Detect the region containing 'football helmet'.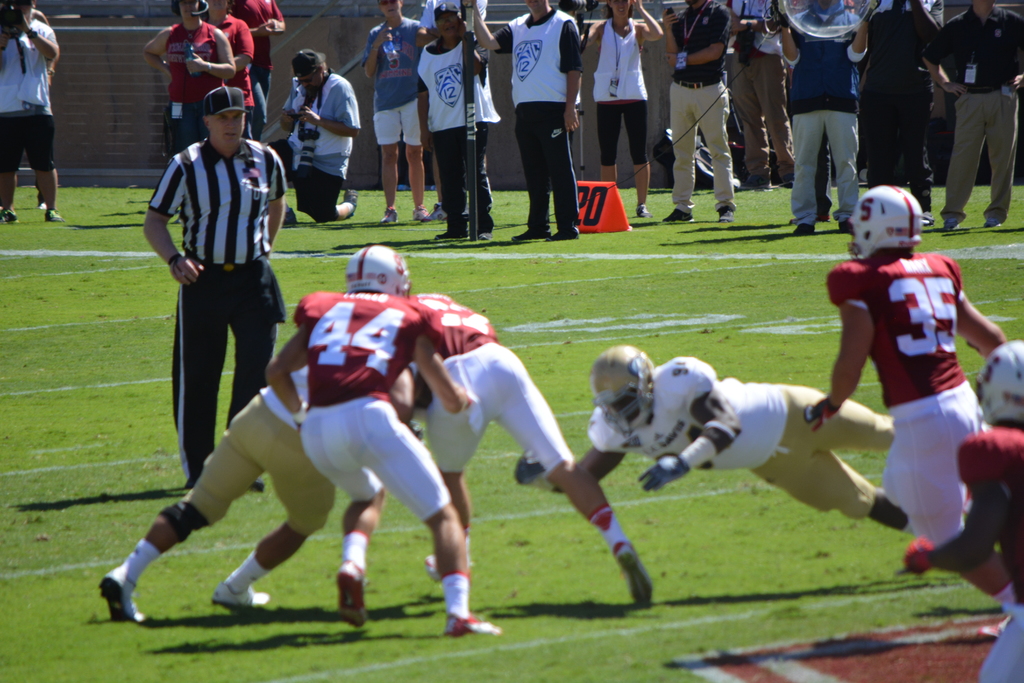
select_region(588, 346, 655, 436).
